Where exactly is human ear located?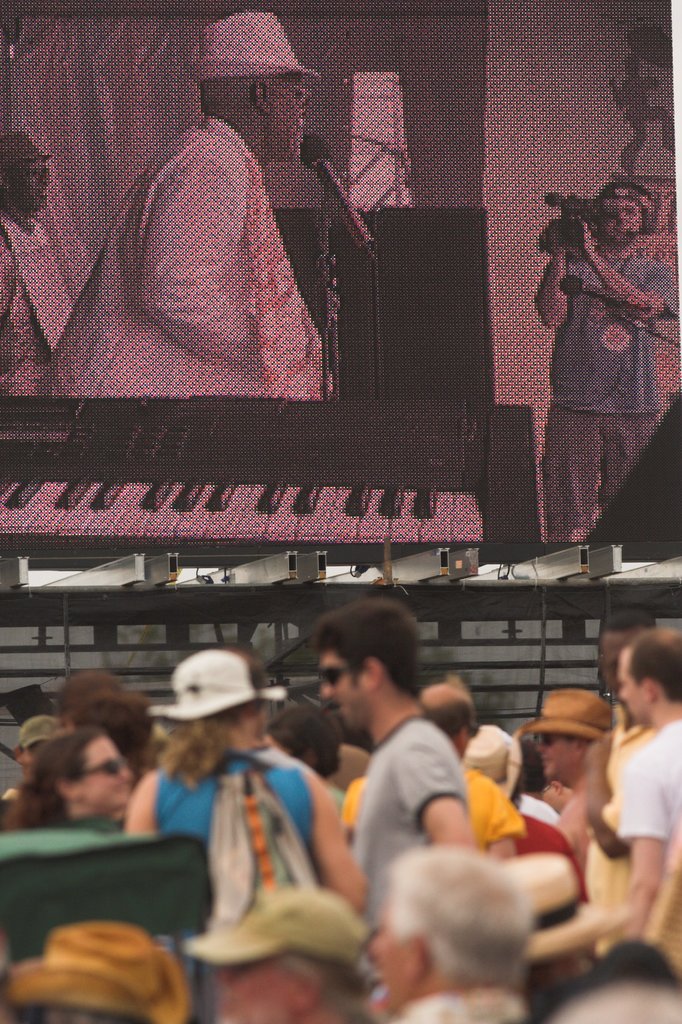
Its bounding box is {"left": 576, "top": 737, "right": 589, "bottom": 756}.
